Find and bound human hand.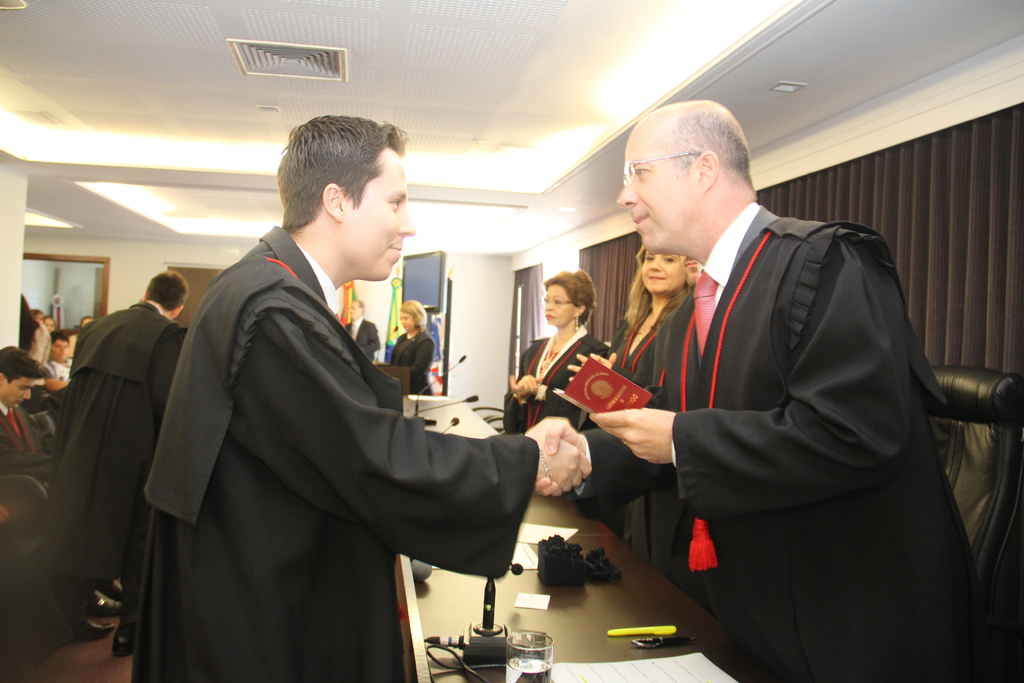
Bound: x1=533, y1=415, x2=584, y2=498.
